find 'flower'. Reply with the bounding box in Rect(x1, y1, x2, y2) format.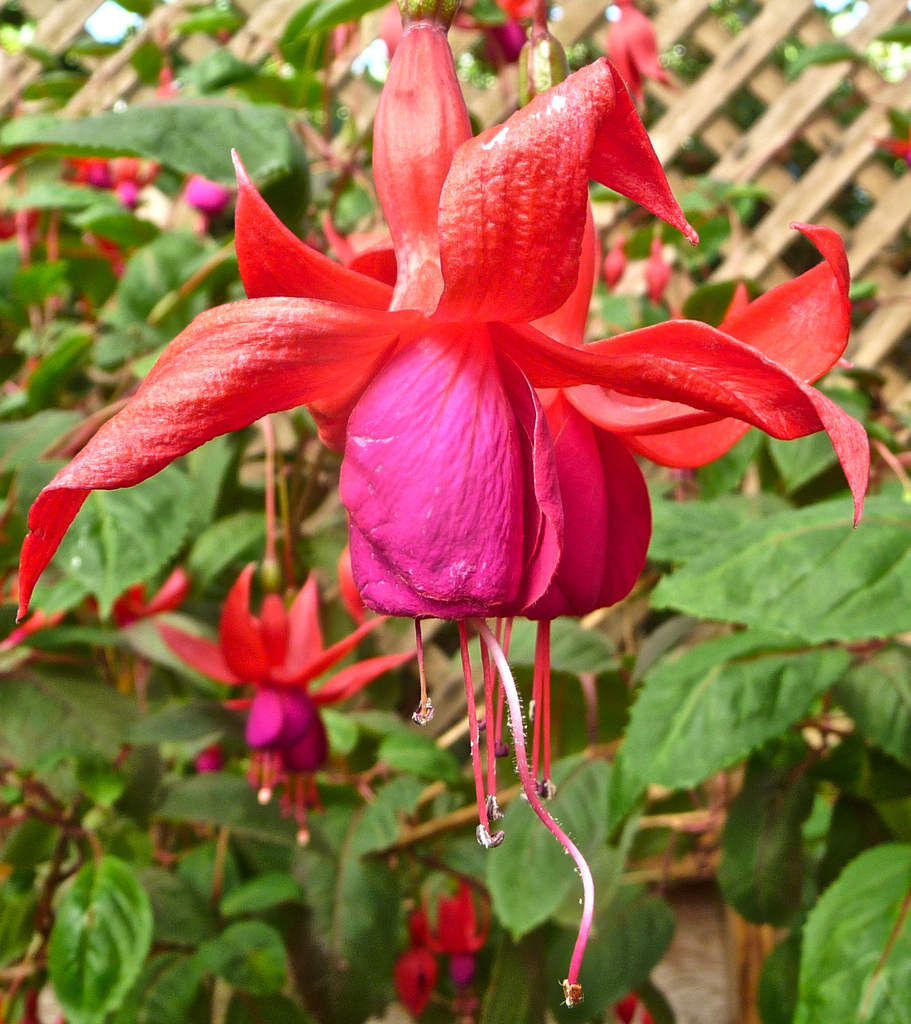
Rect(70, 23, 771, 651).
